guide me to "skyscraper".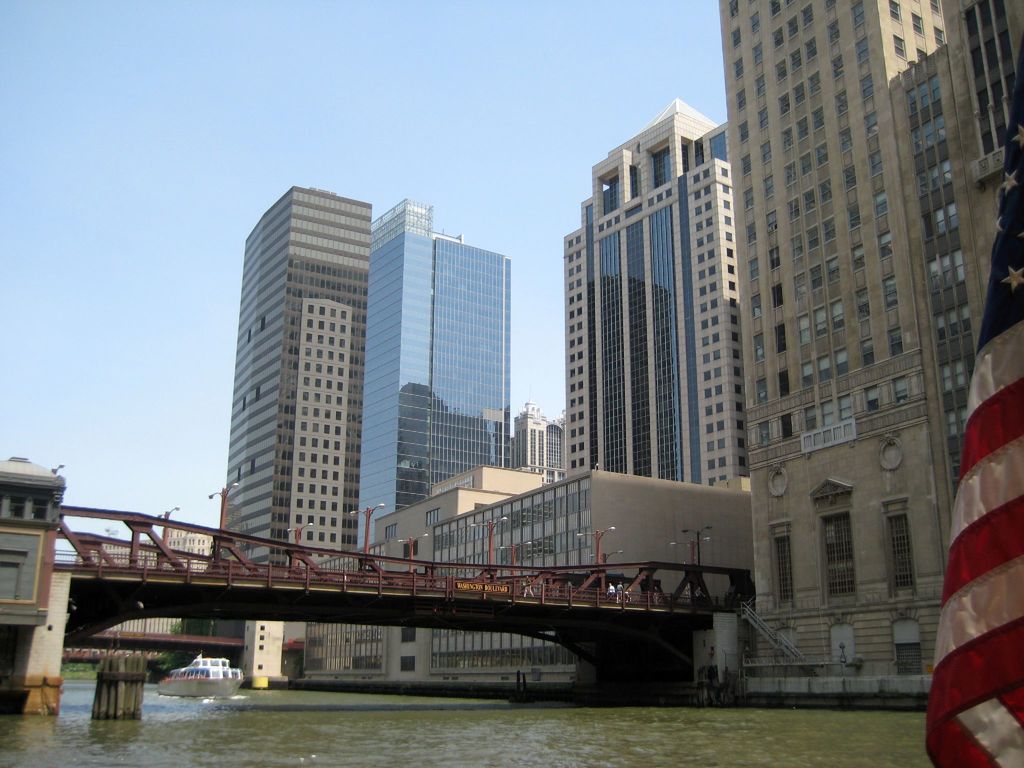
Guidance: bbox=[509, 408, 563, 469].
